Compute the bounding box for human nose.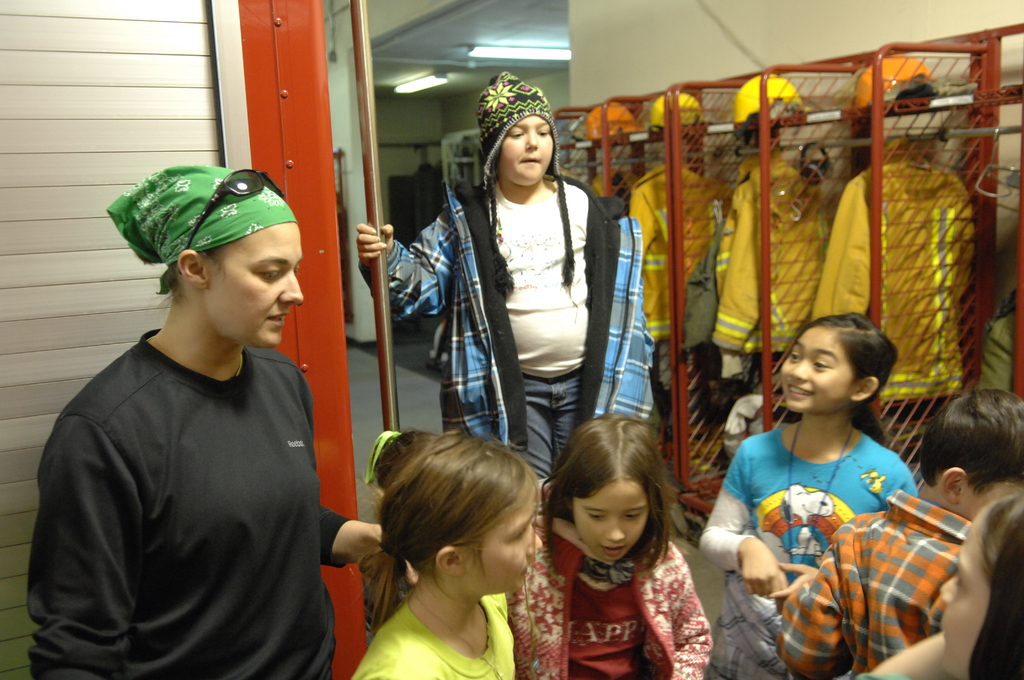
(left=792, top=360, right=808, bottom=382).
